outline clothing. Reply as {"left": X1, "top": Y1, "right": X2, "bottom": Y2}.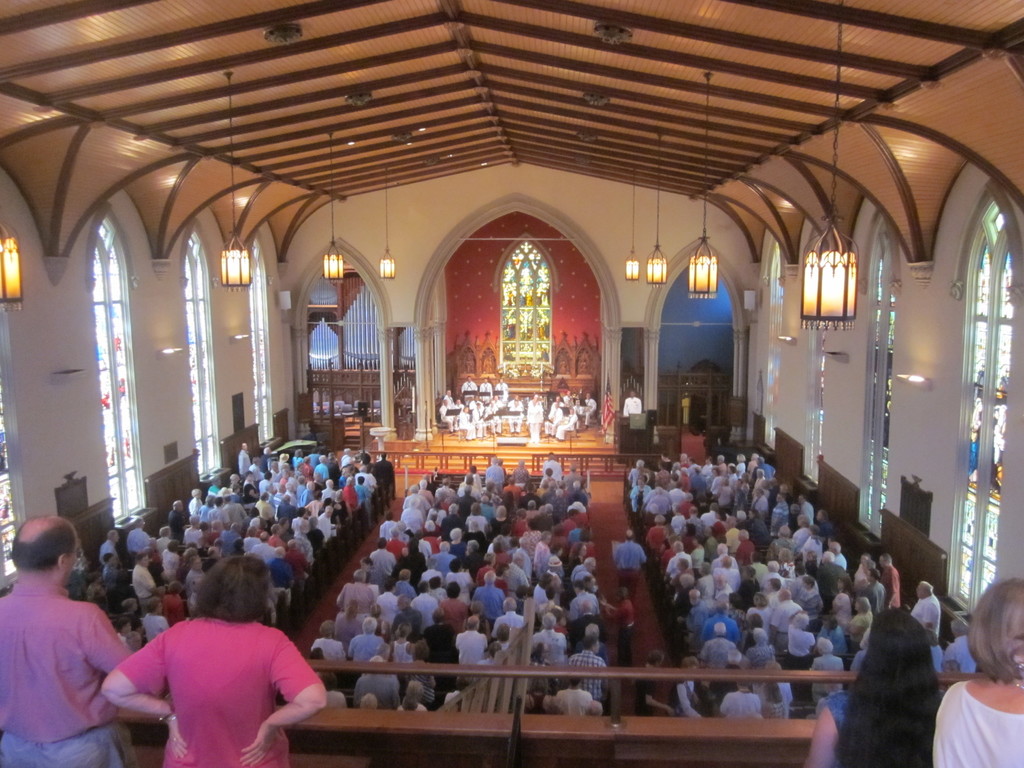
{"left": 0, "top": 580, "right": 136, "bottom": 767}.
